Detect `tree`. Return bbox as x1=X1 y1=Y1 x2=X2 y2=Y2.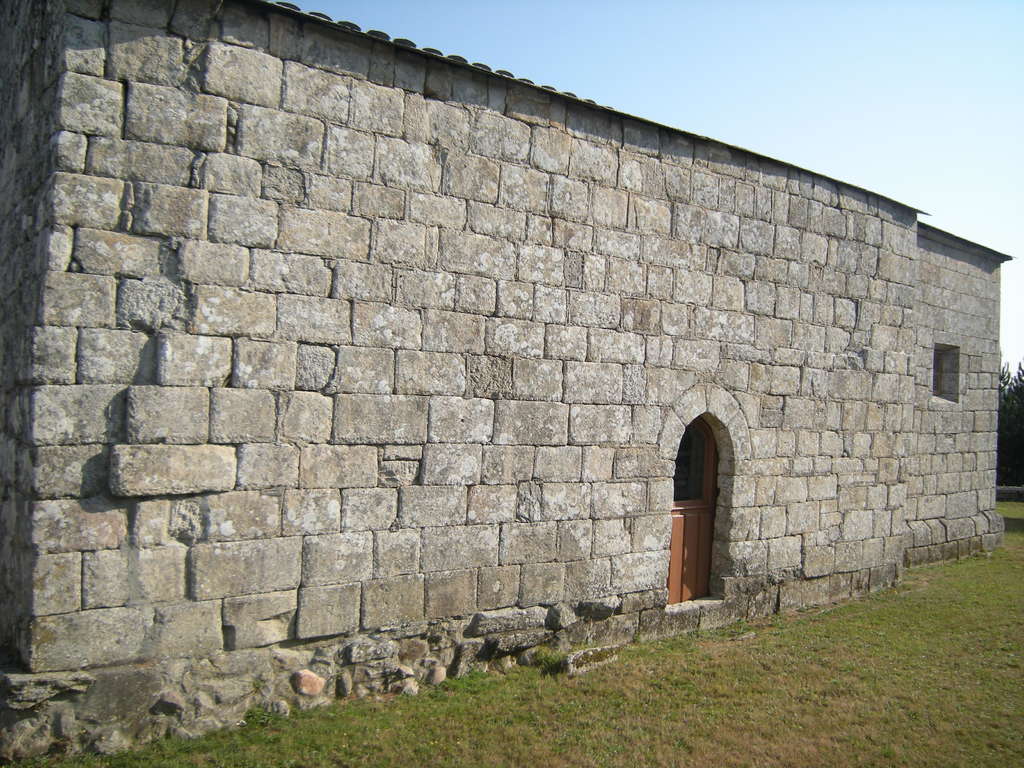
x1=995 y1=358 x2=1011 y2=490.
